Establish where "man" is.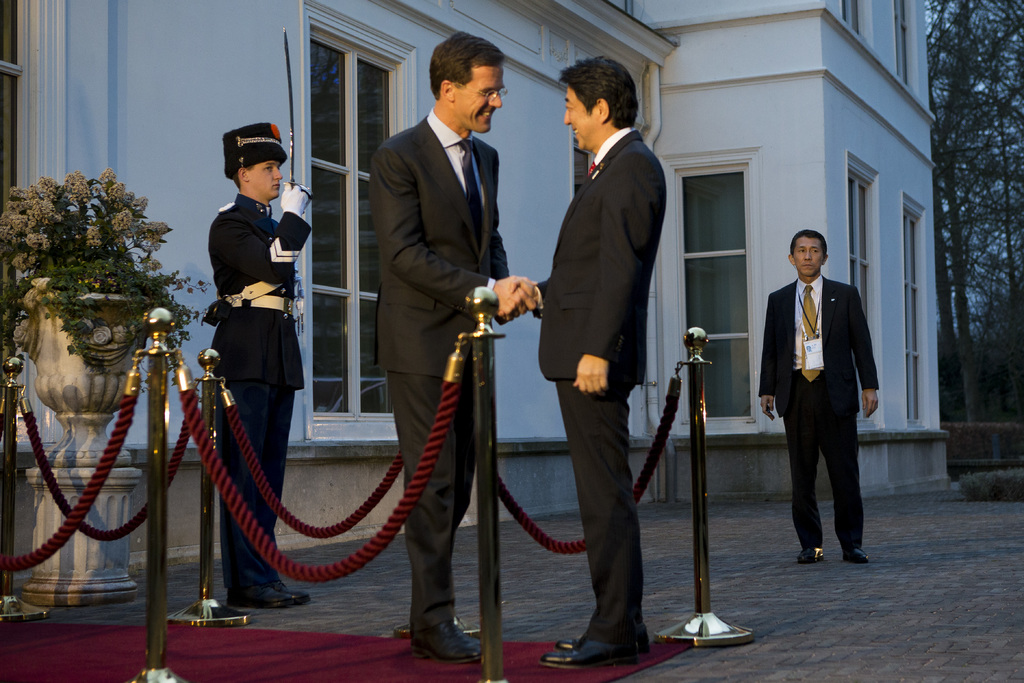
Established at bbox(206, 121, 312, 607).
